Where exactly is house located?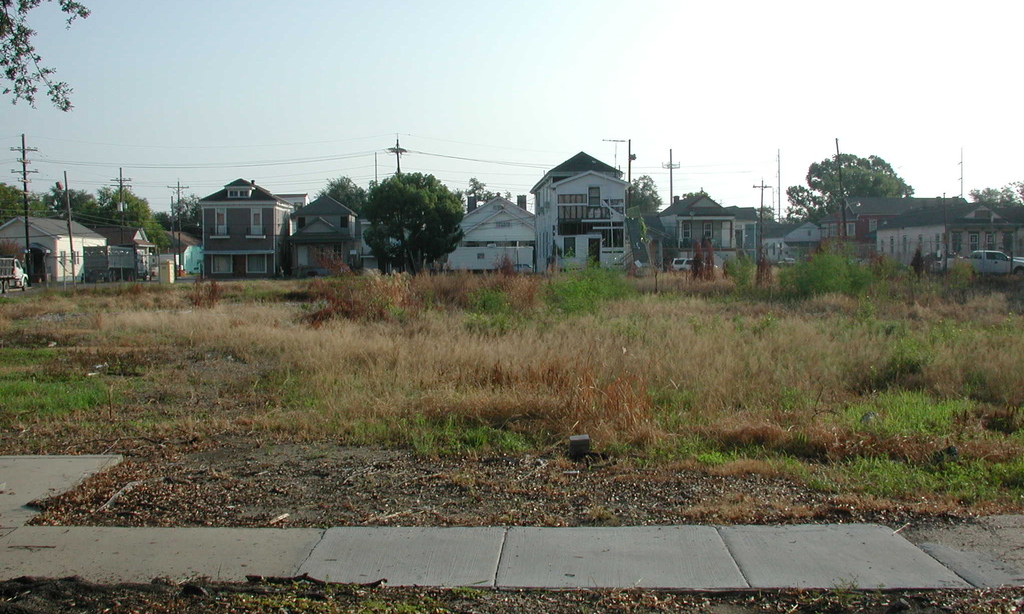
Its bounding box is bbox(813, 191, 915, 253).
